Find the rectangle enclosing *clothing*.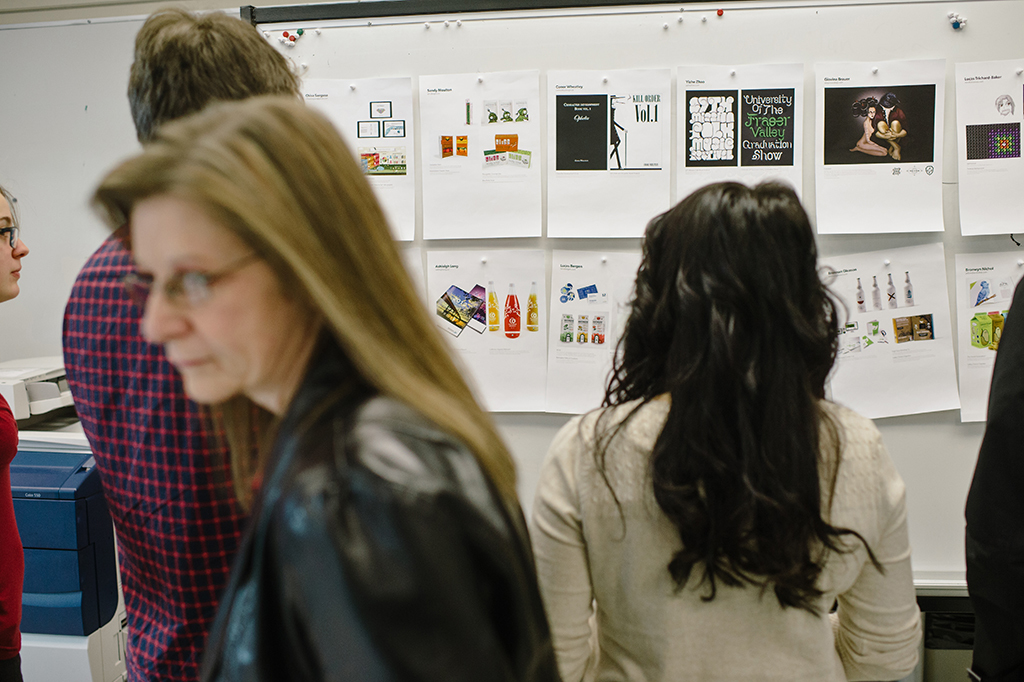
[69,212,258,681].
